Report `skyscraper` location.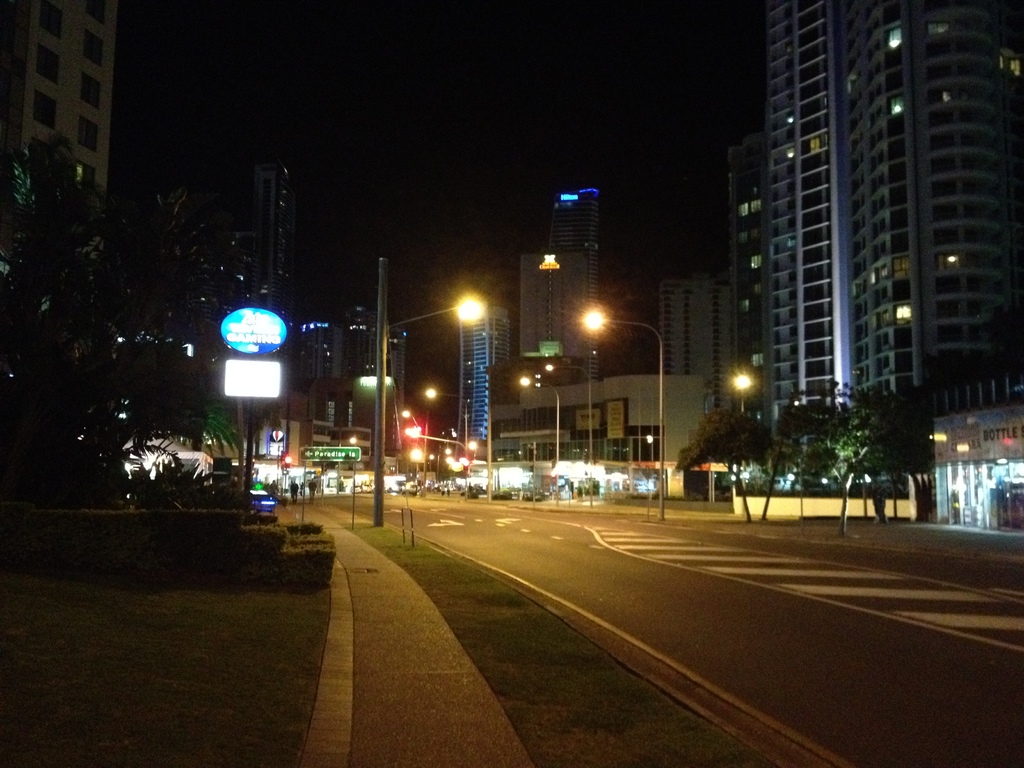
Report: bbox=[724, 8, 1018, 502].
